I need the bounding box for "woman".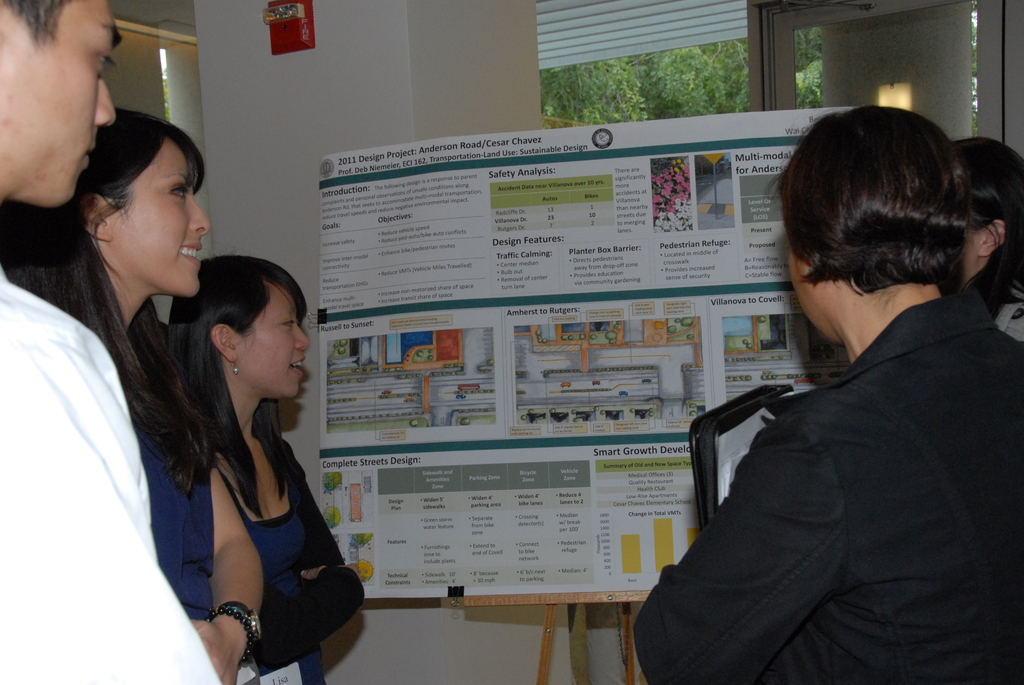
Here it is: rect(630, 100, 1021, 684).
